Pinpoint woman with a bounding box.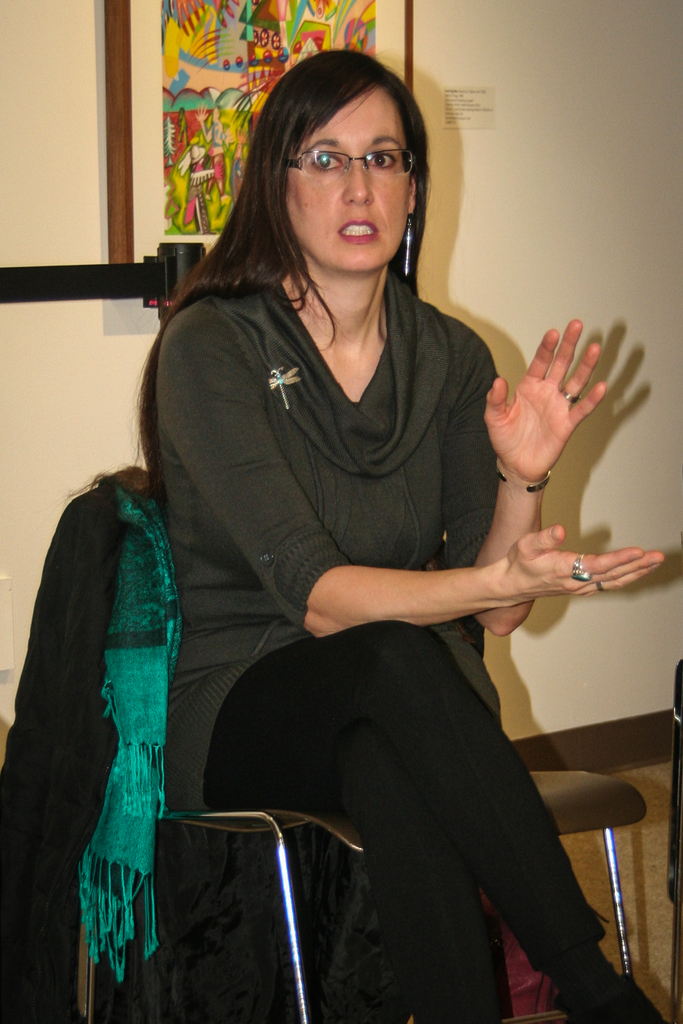
box=[129, 52, 668, 1023].
